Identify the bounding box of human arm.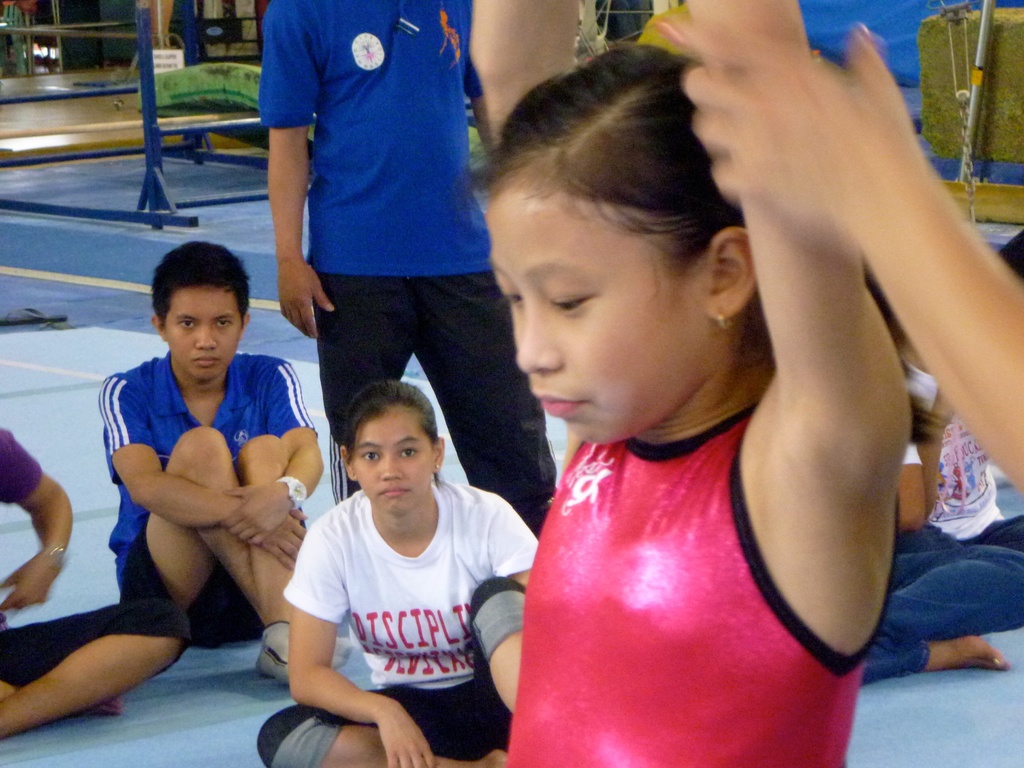
x1=913, y1=387, x2=957, y2=512.
